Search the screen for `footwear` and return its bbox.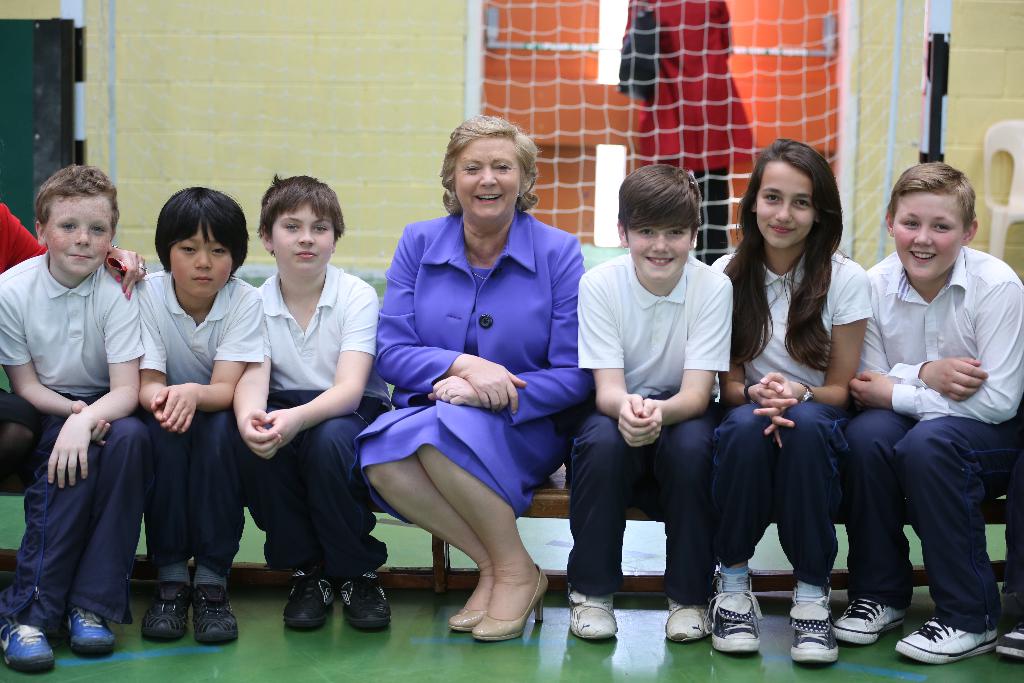
Found: x1=831 y1=596 x2=905 y2=642.
